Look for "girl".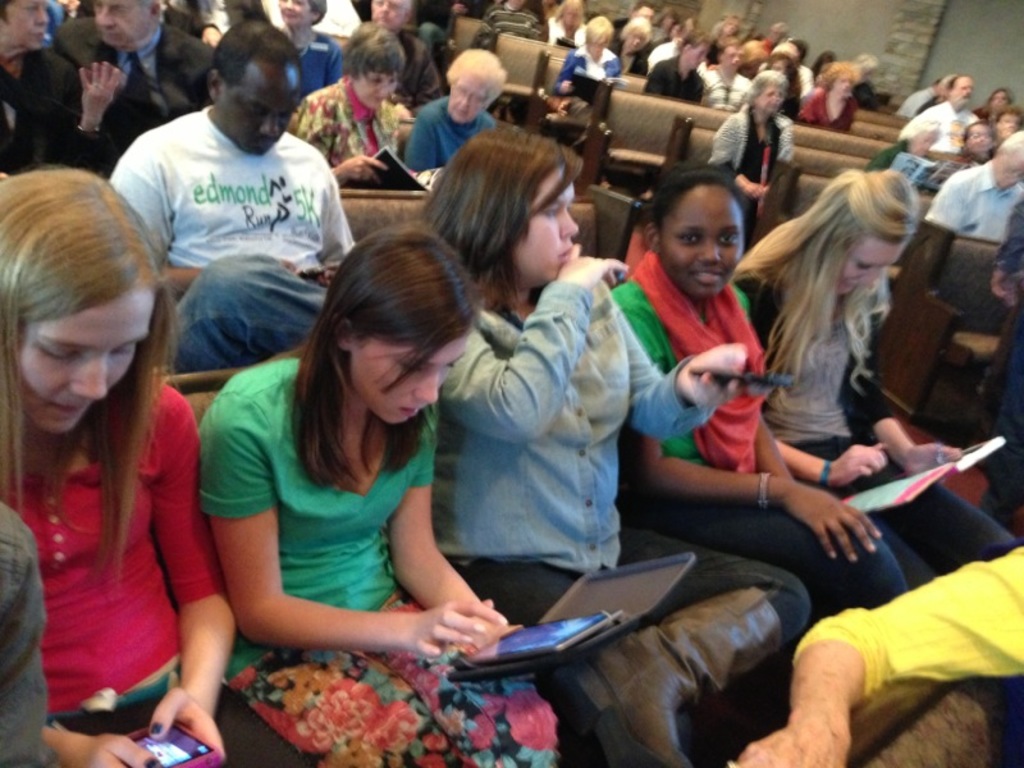
Found: (left=607, top=170, right=906, bottom=623).
